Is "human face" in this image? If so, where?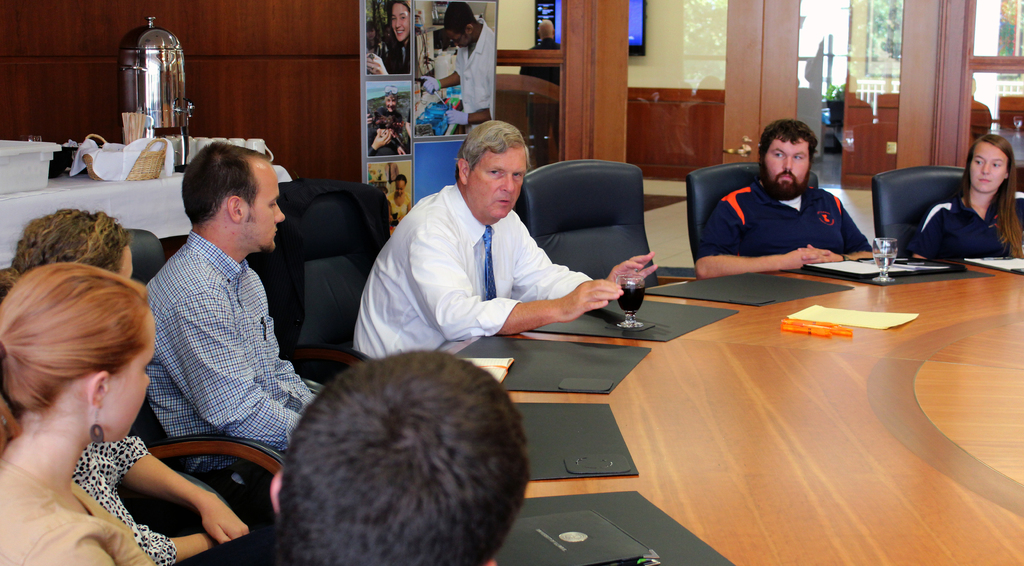
Yes, at Rect(762, 138, 810, 192).
